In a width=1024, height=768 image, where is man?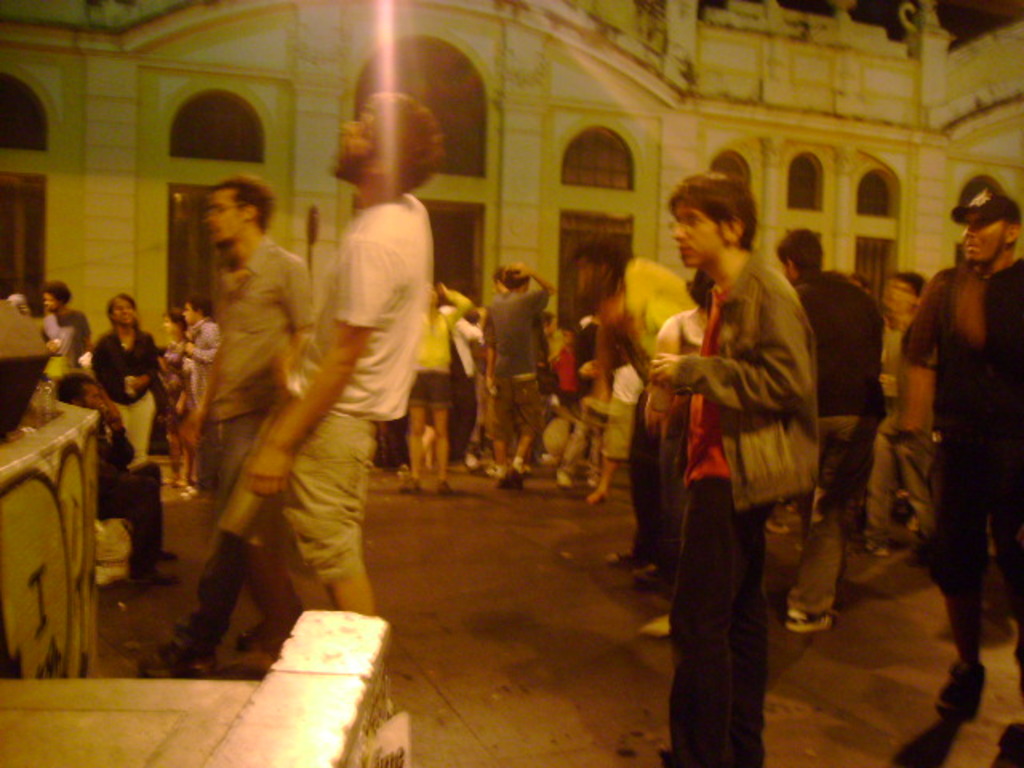
left=189, top=176, right=314, bottom=646.
